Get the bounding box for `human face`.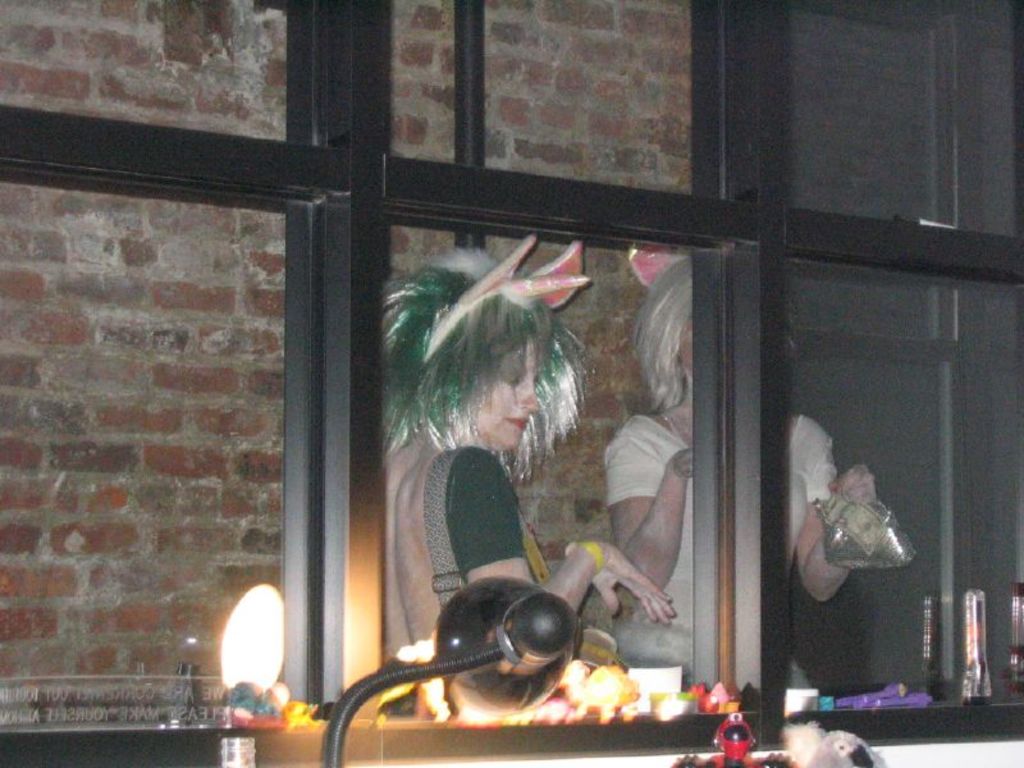
bbox=(672, 302, 696, 375).
